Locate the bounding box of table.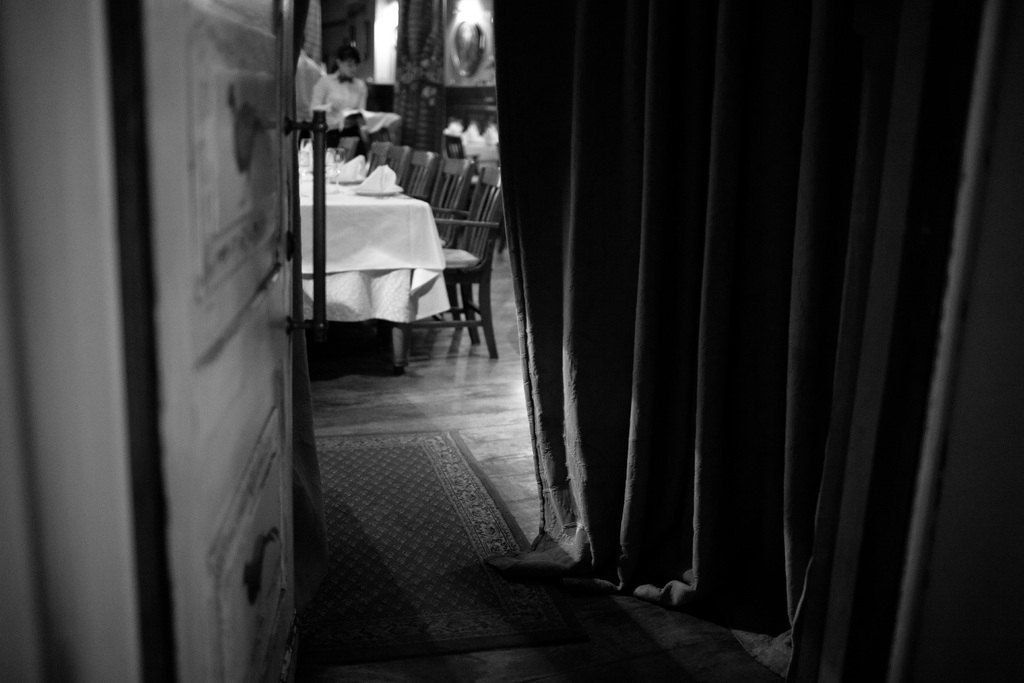
Bounding box: <bbox>298, 166, 463, 354</bbox>.
